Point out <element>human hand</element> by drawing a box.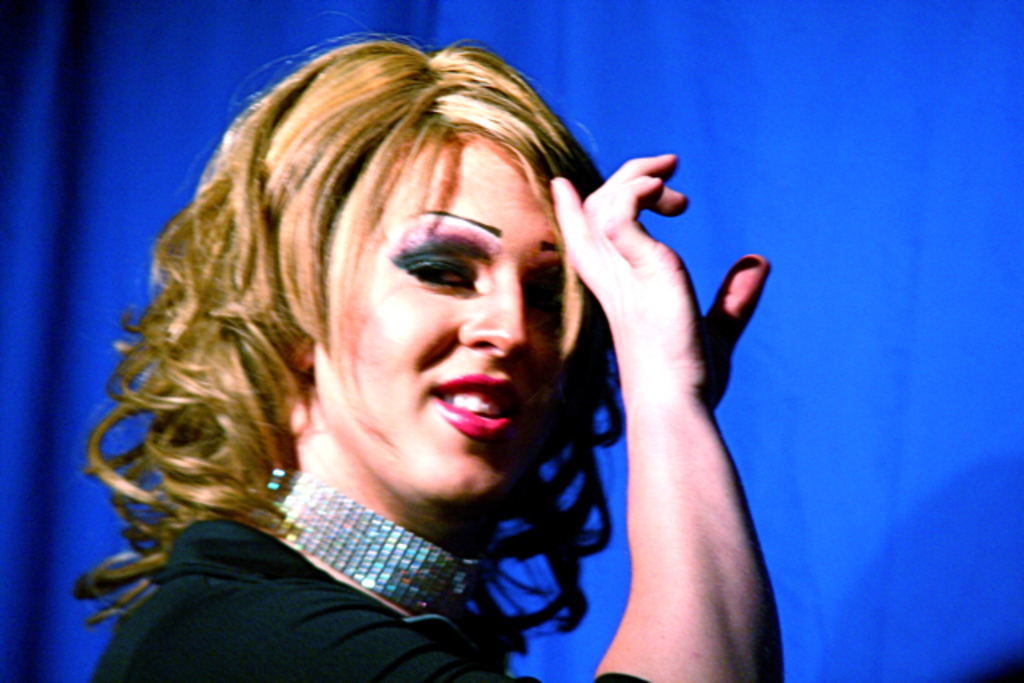
<region>542, 150, 771, 413</region>.
